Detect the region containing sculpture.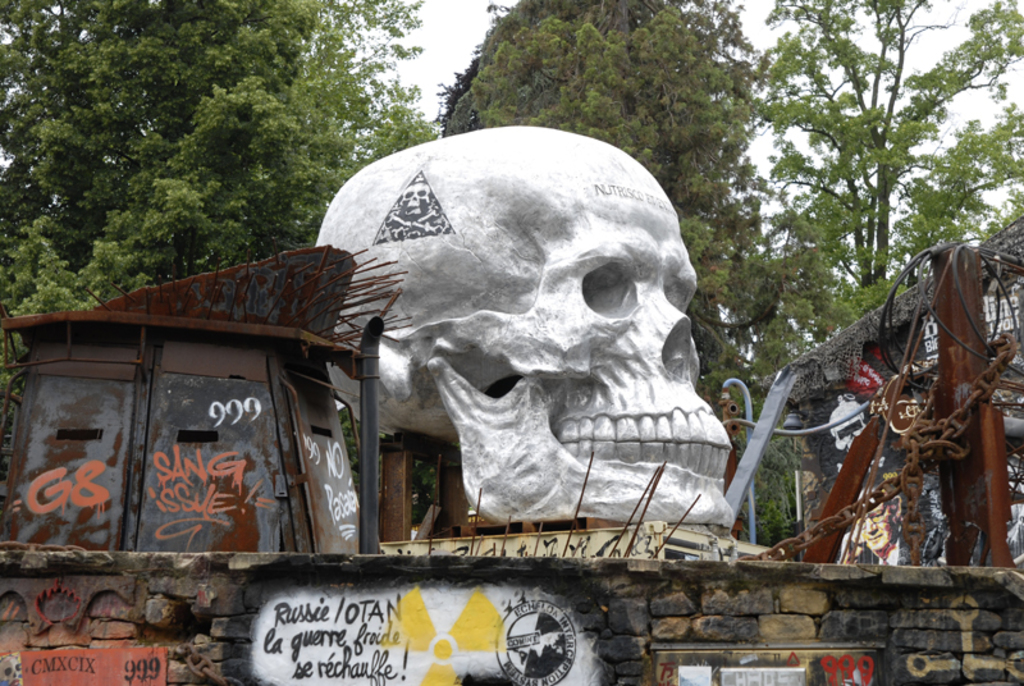
310:118:748:546.
